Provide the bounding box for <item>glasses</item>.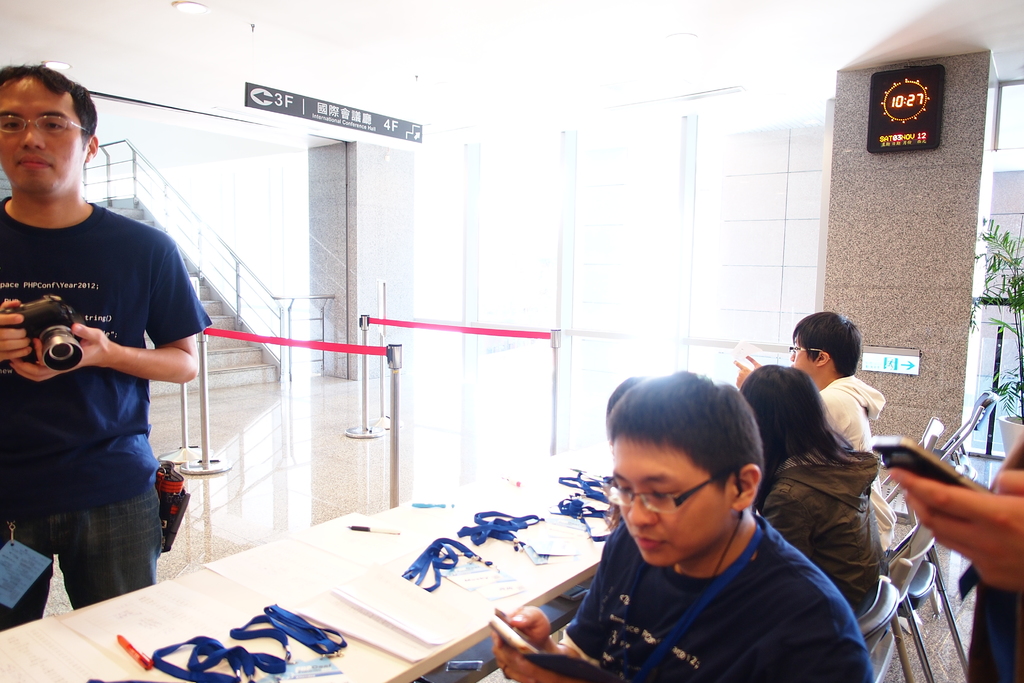
crop(1, 105, 100, 152).
